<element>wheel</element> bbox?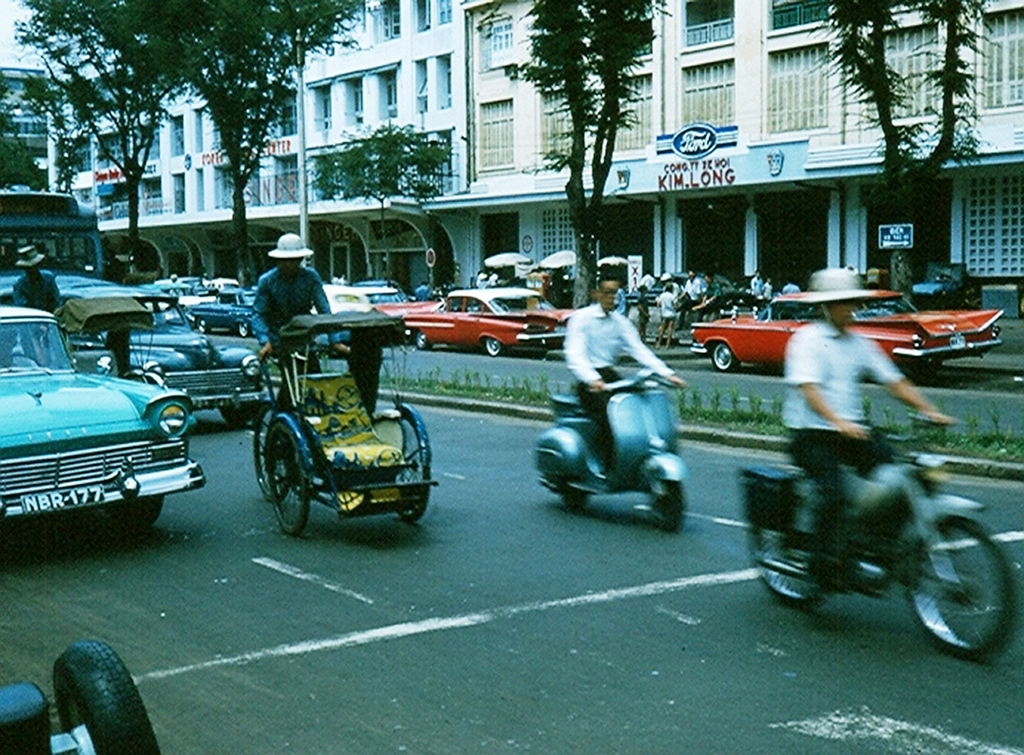
detection(415, 332, 430, 349)
